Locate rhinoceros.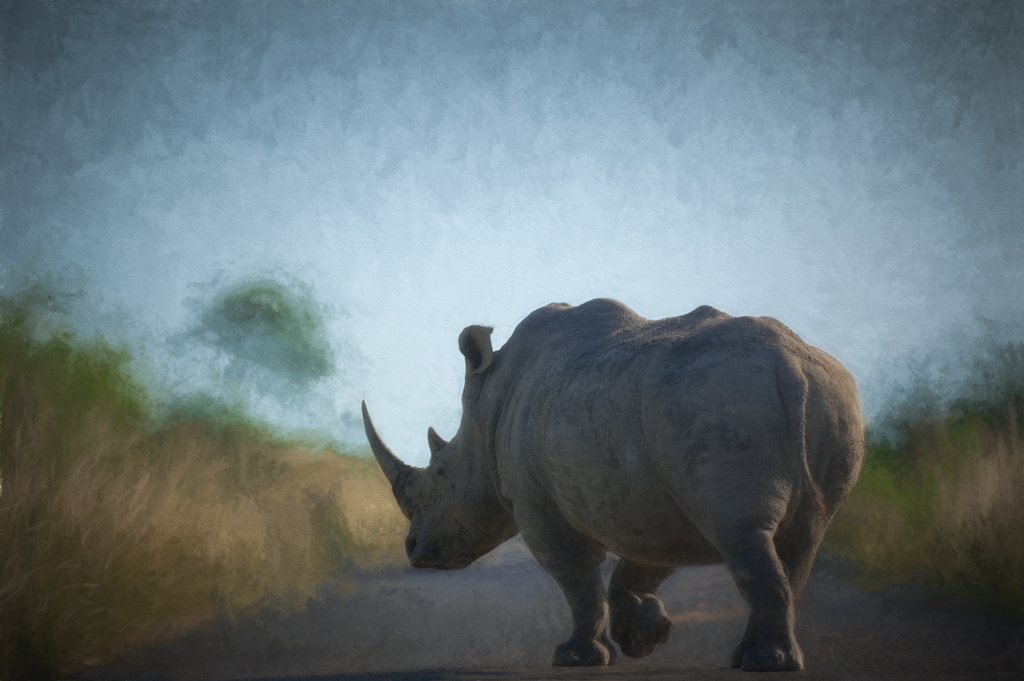
Bounding box: l=353, t=289, r=864, b=675.
